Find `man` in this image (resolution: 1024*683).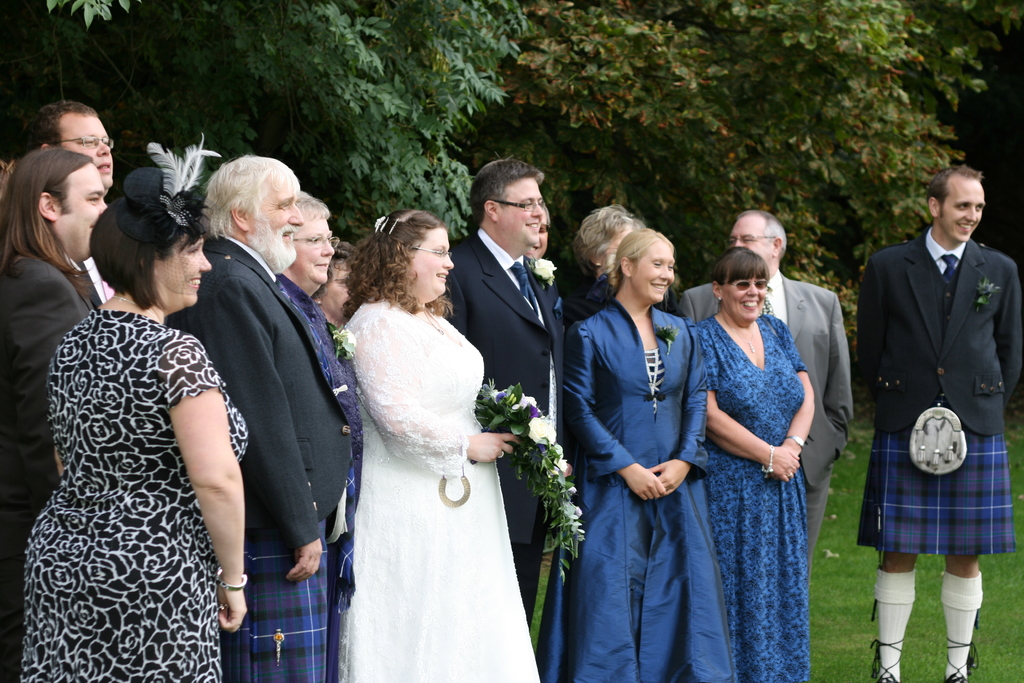
pyautogui.locateOnScreen(159, 148, 359, 682).
